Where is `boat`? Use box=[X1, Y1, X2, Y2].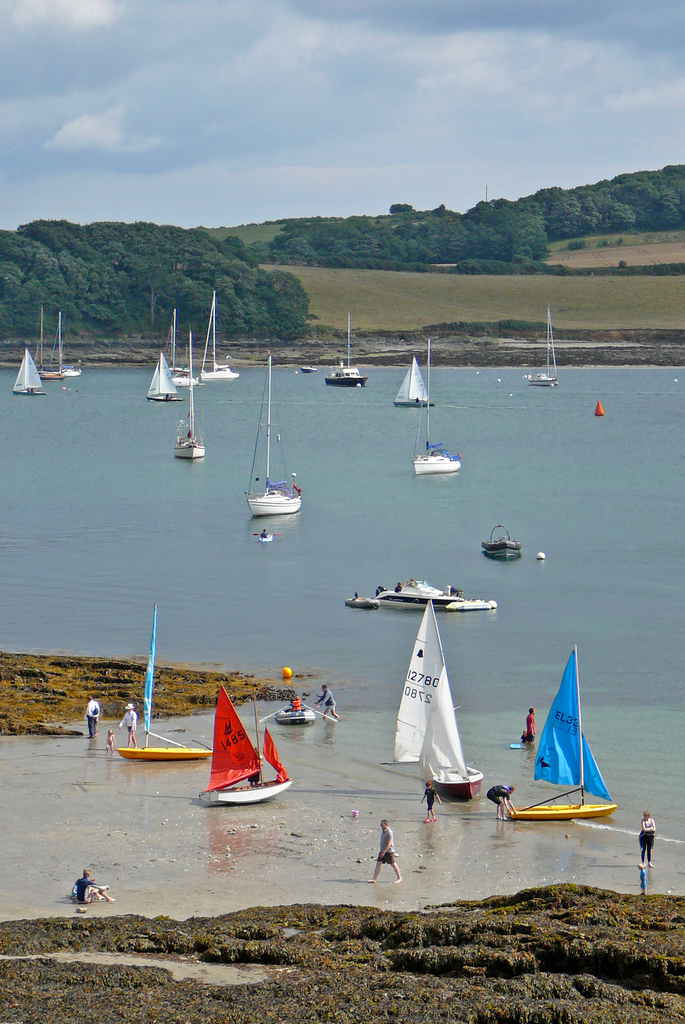
box=[412, 339, 461, 477].
